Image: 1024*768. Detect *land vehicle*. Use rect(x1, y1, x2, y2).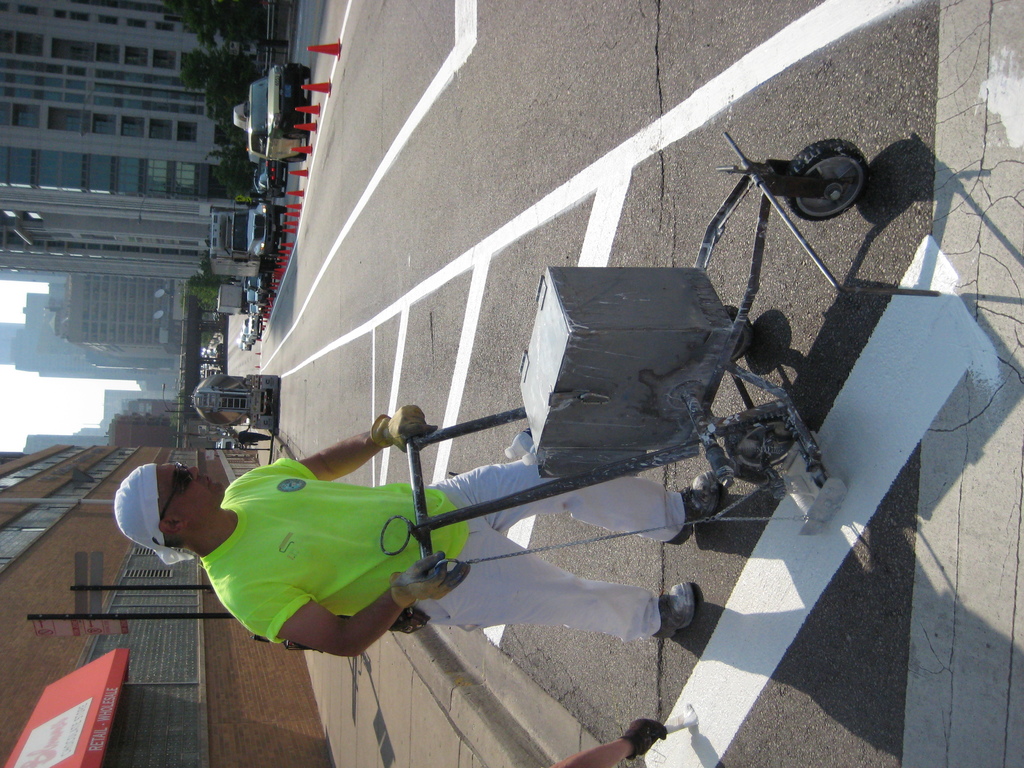
rect(212, 209, 287, 279).
